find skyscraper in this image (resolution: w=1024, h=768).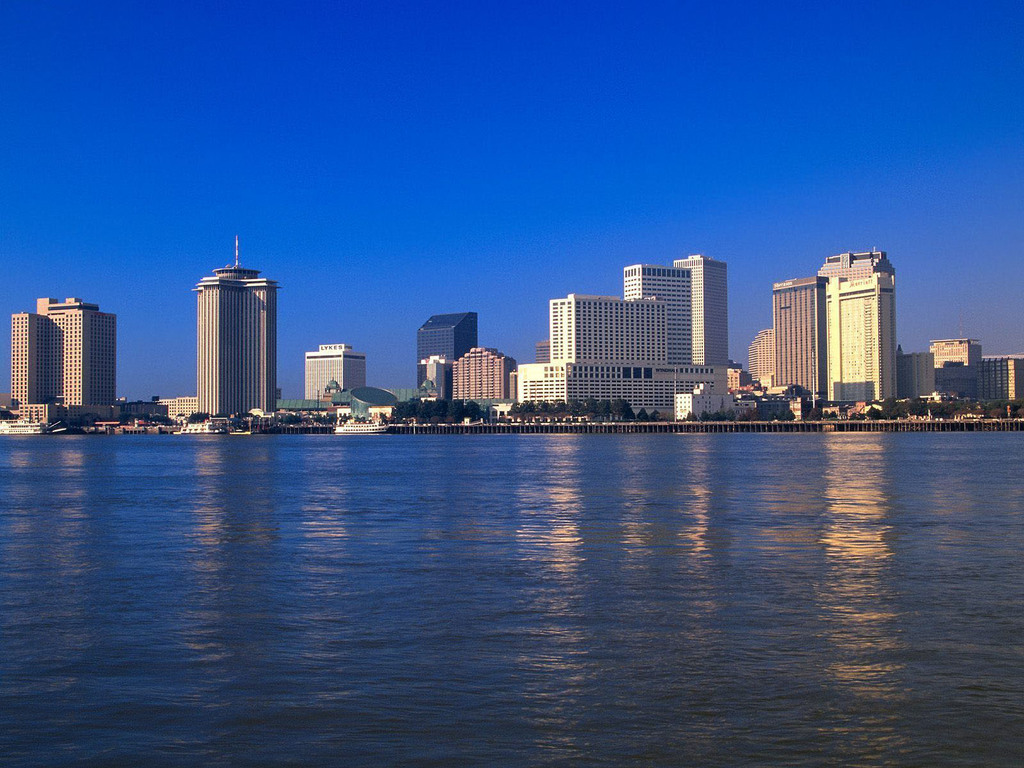
(8, 306, 51, 421).
